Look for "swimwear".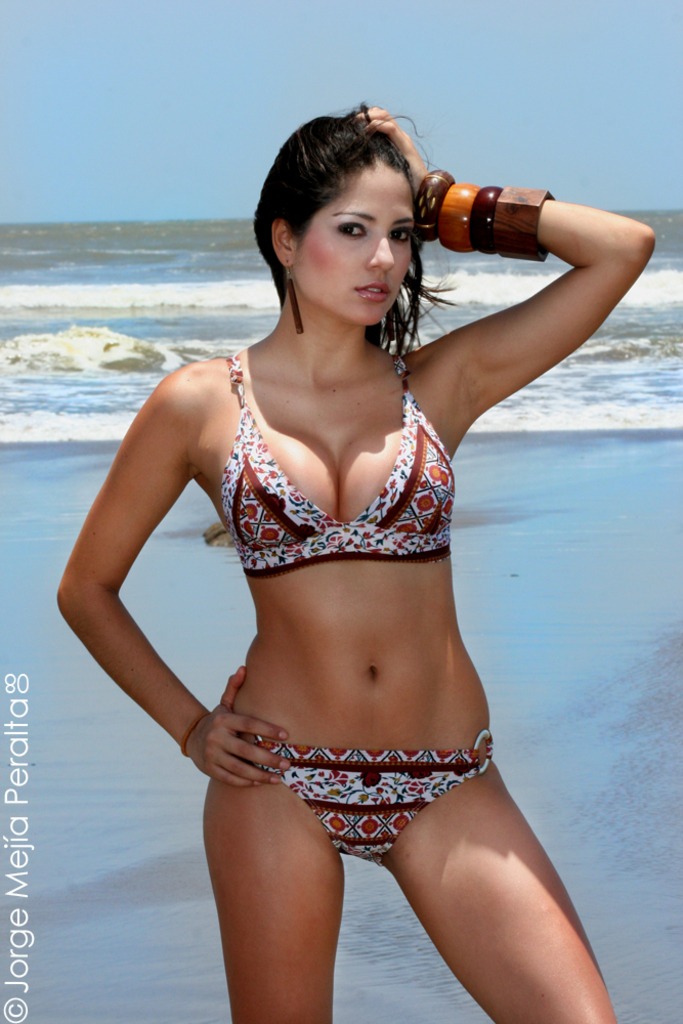
Found: rect(218, 348, 460, 573).
